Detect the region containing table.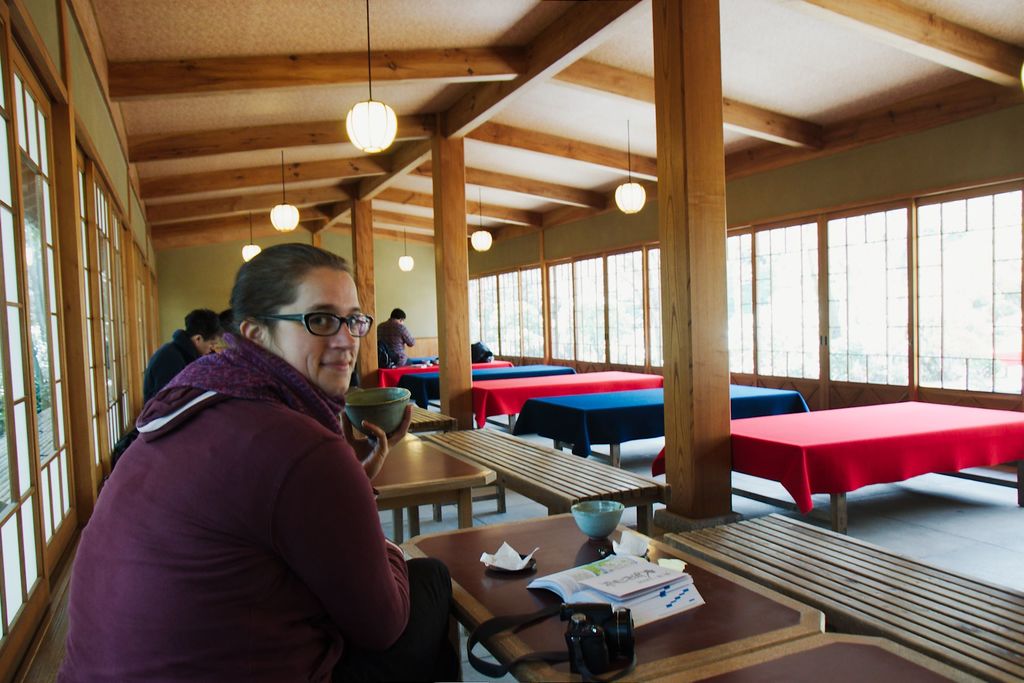
[373, 440, 496, 547].
